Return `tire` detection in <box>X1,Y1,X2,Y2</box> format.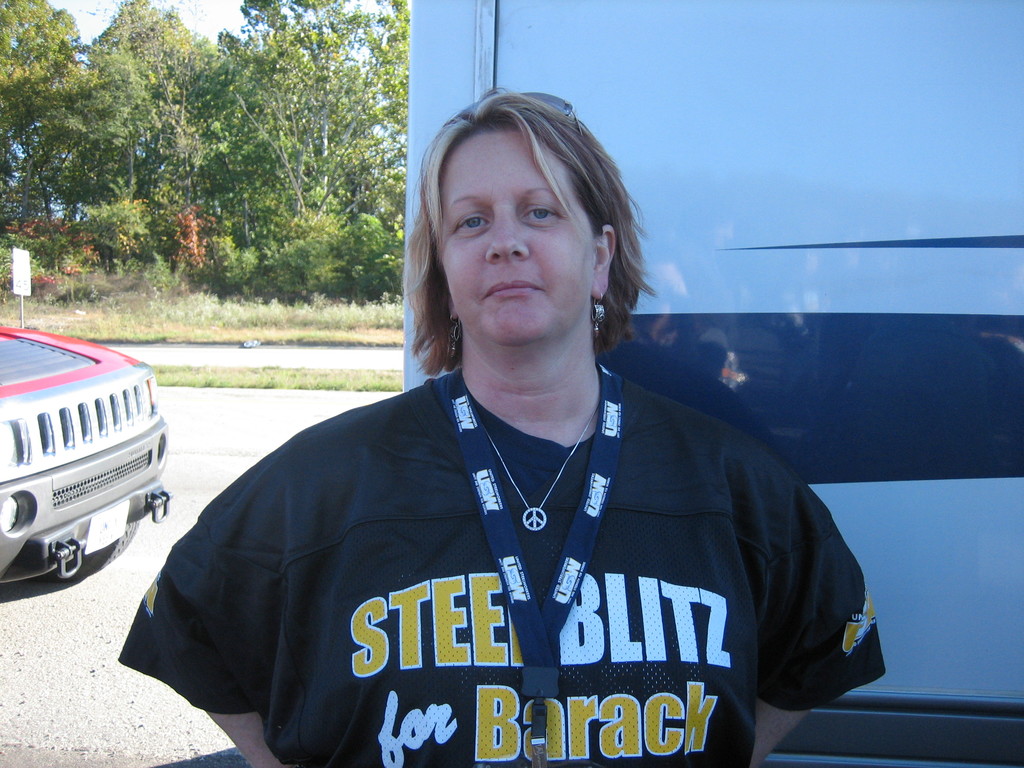
<box>54,524,139,577</box>.
